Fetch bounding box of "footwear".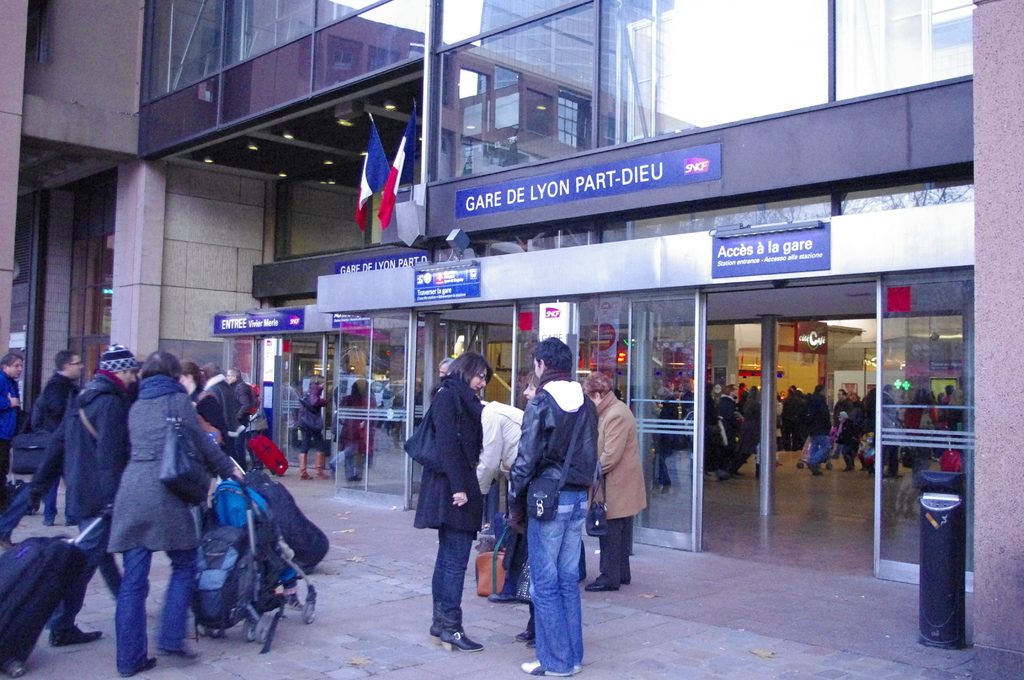
Bbox: (4,661,26,677).
